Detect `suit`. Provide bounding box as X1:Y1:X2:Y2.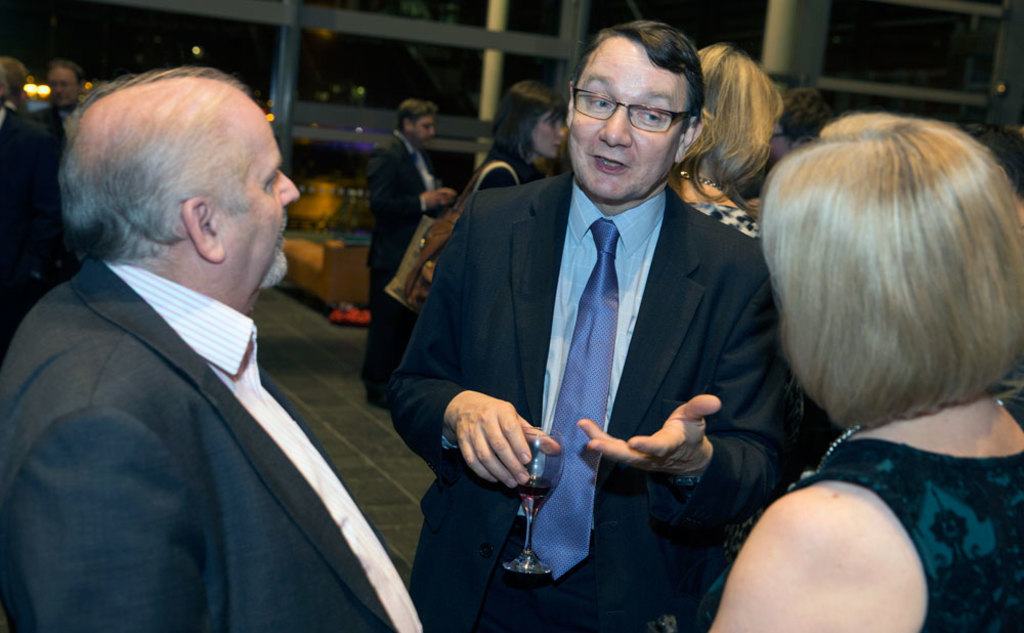
0:111:56:318.
